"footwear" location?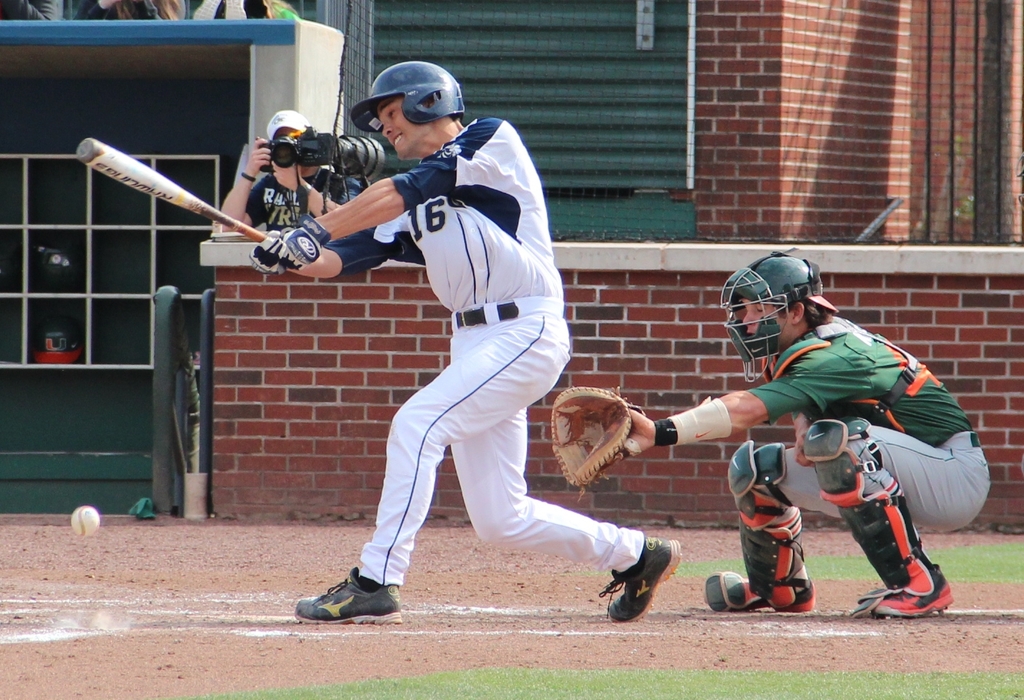
select_region(306, 565, 405, 628)
